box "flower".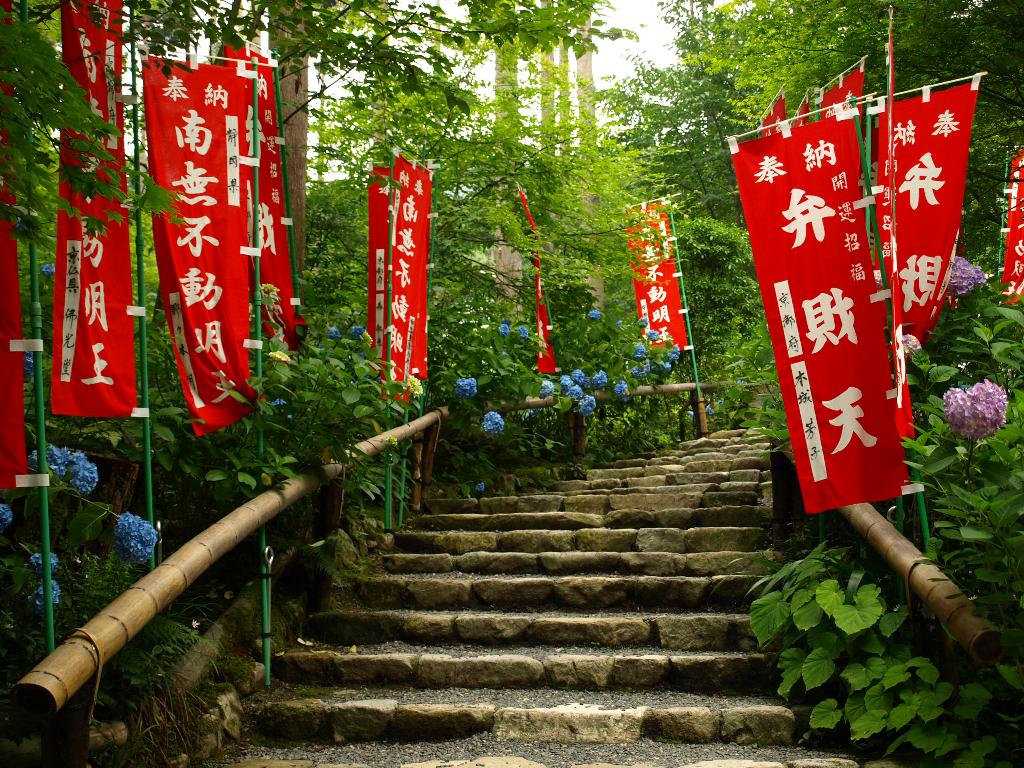
111:513:157:564.
